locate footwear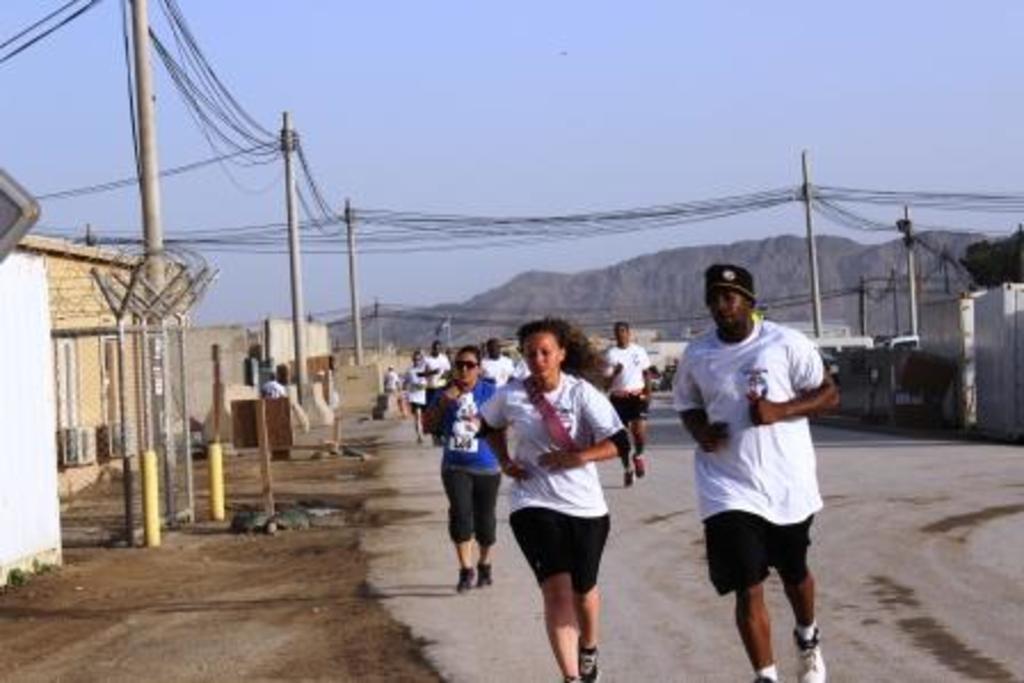
[478,564,489,589]
